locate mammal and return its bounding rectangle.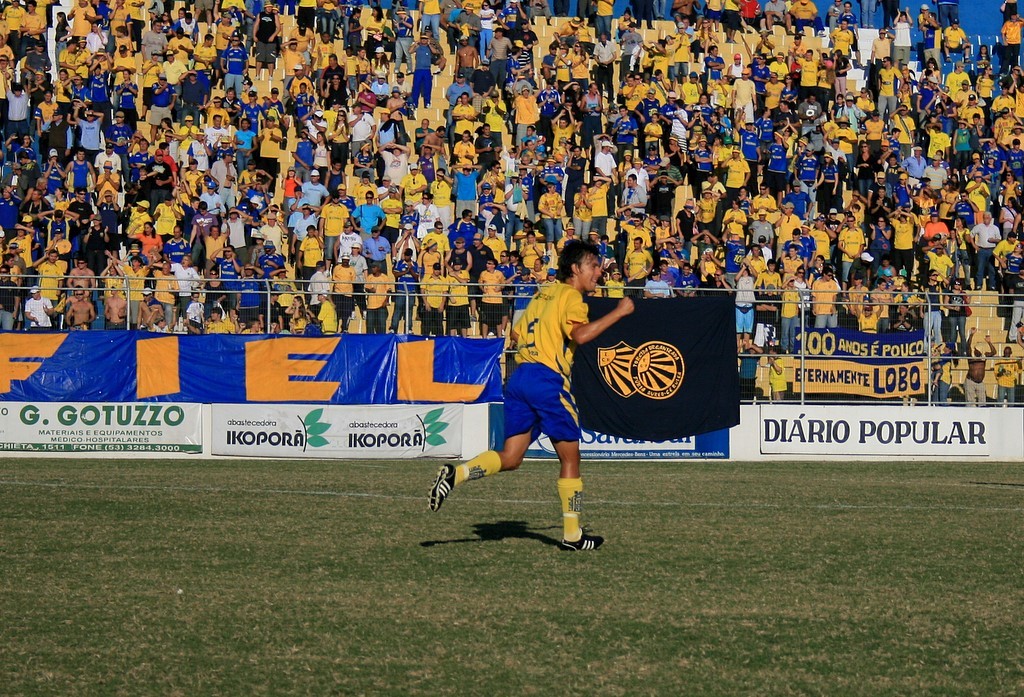
box(427, 234, 633, 555).
